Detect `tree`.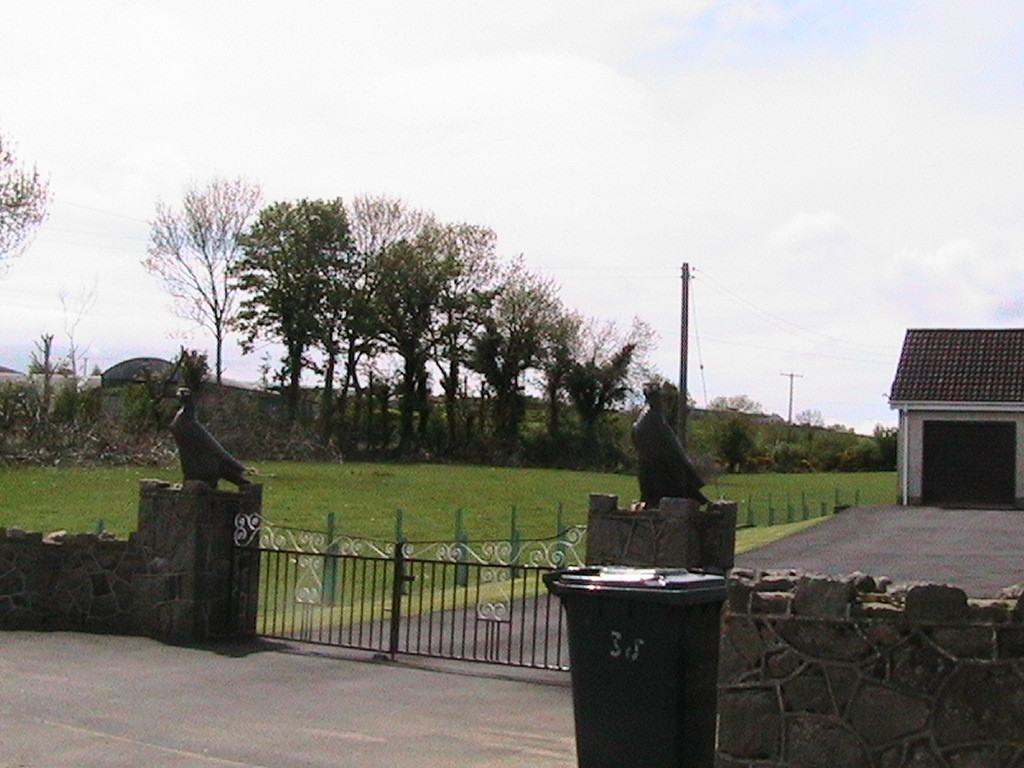
Detected at <region>0, 131, 58, 271</region>.
